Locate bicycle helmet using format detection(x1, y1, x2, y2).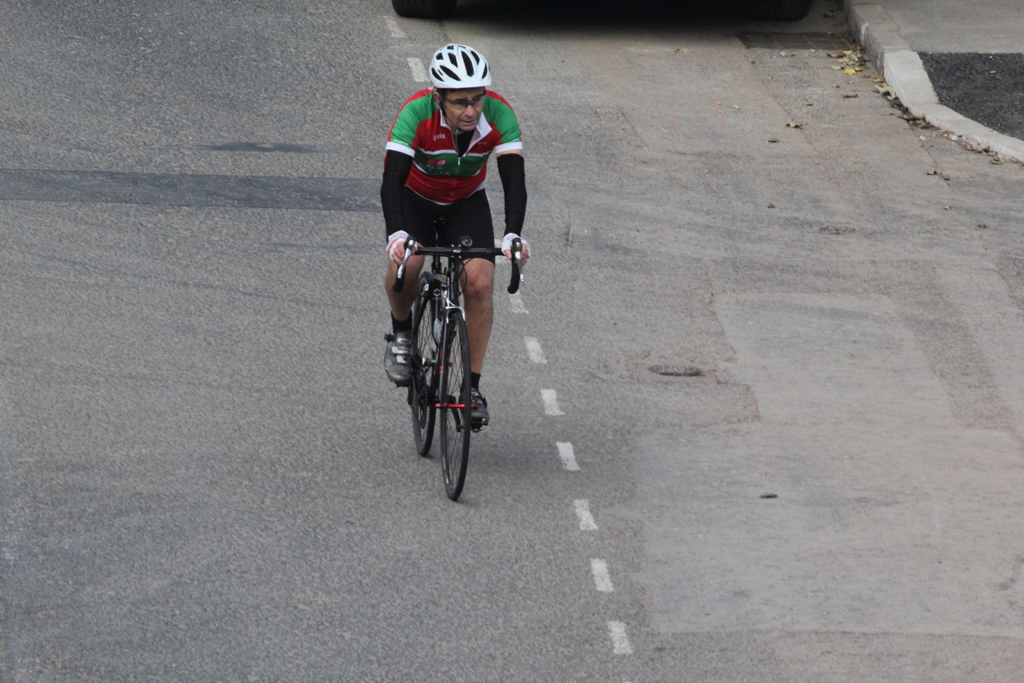
detection(420, 45, 495, 105).
